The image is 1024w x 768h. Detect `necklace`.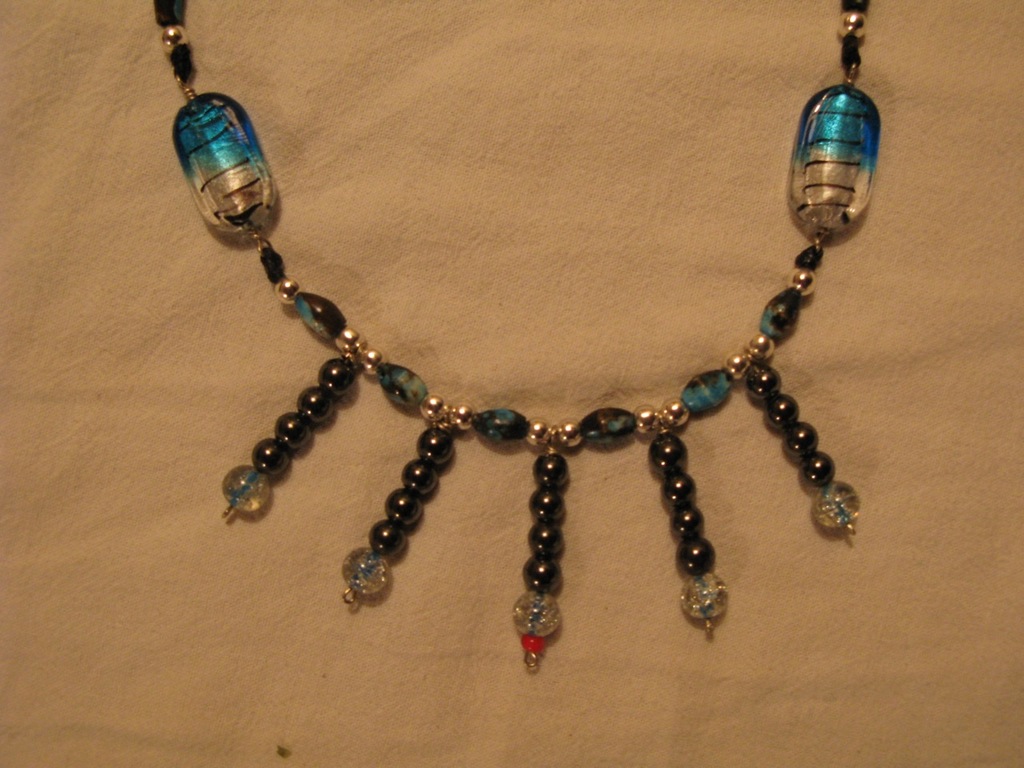
Detection: 134,0,886,672.
